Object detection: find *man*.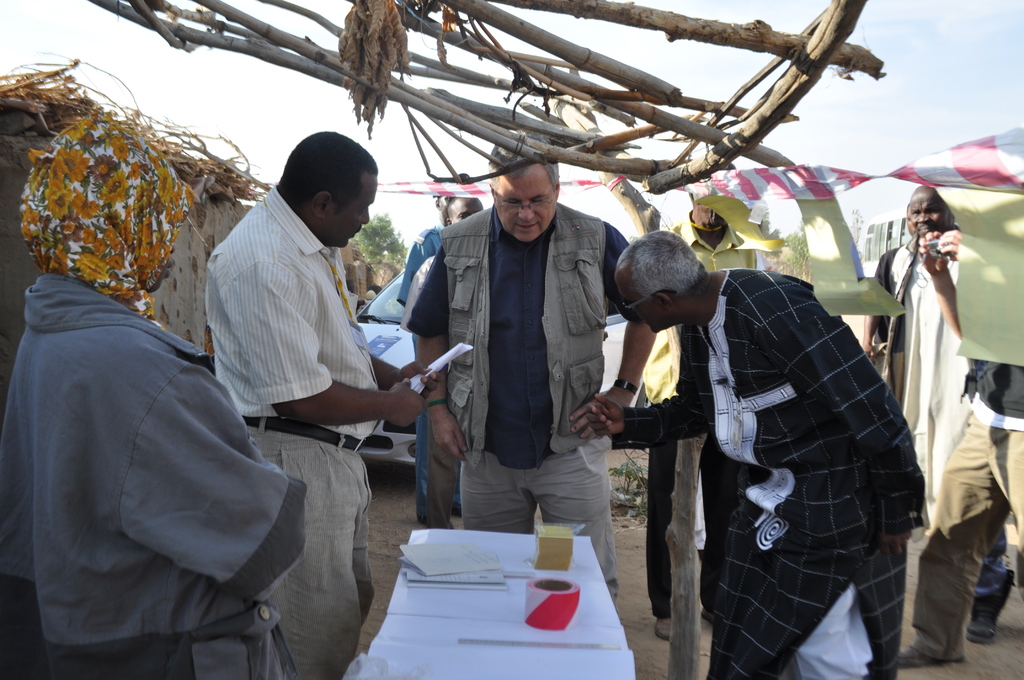
[x1=863, y1=202, x2=918, y2=408].
